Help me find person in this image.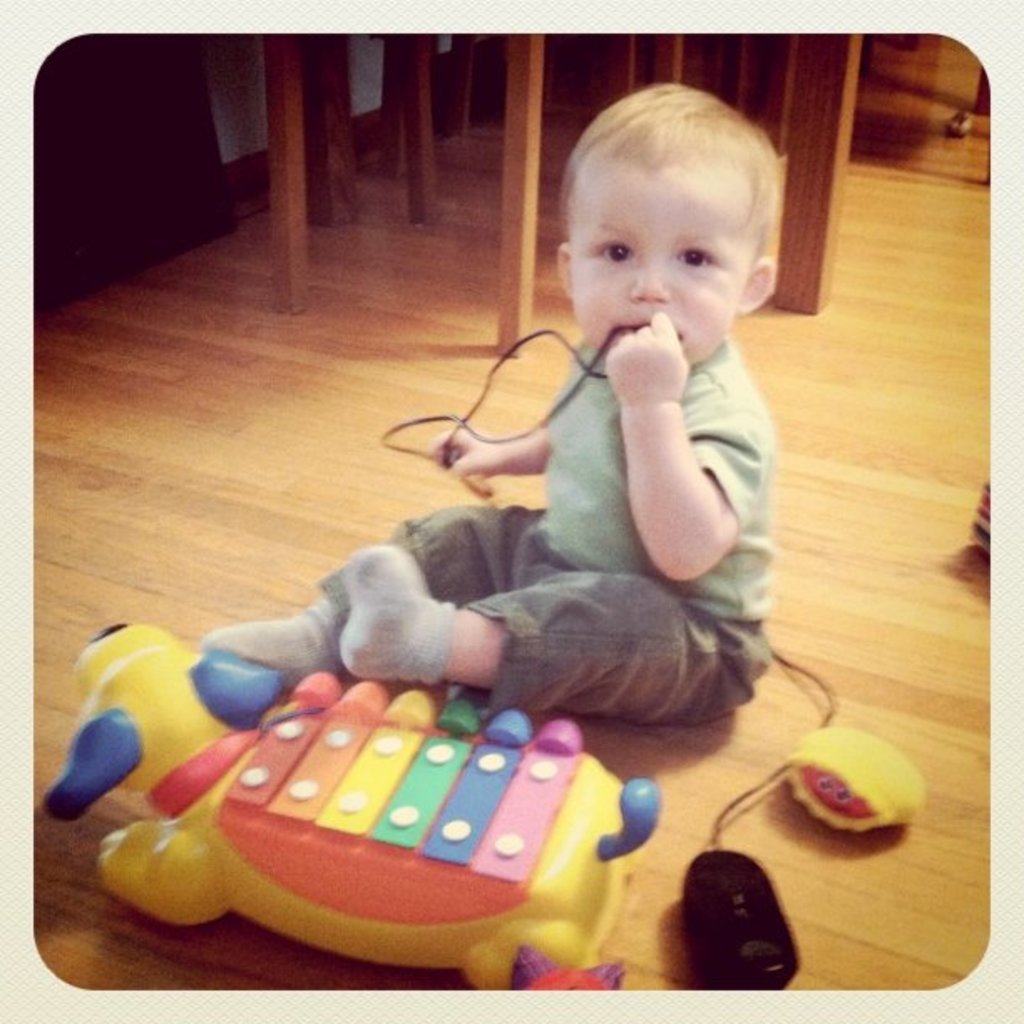
Found it: box(192, 70, 775, 723).
